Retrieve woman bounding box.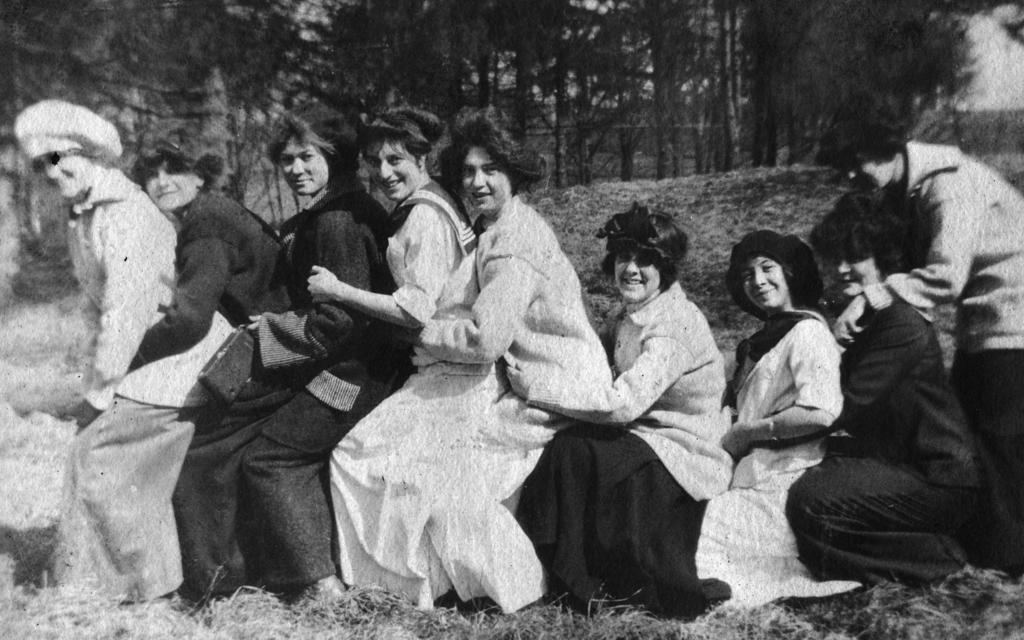
Bounding box: [15,94,231,607].
